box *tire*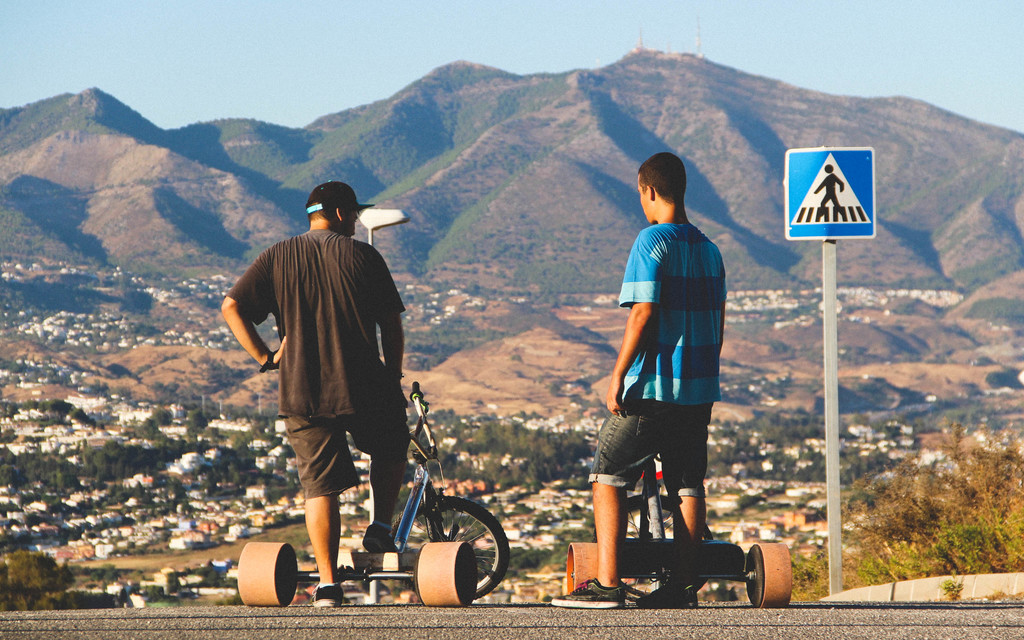
<bbox>416, 543, 483, 613</bbox>
